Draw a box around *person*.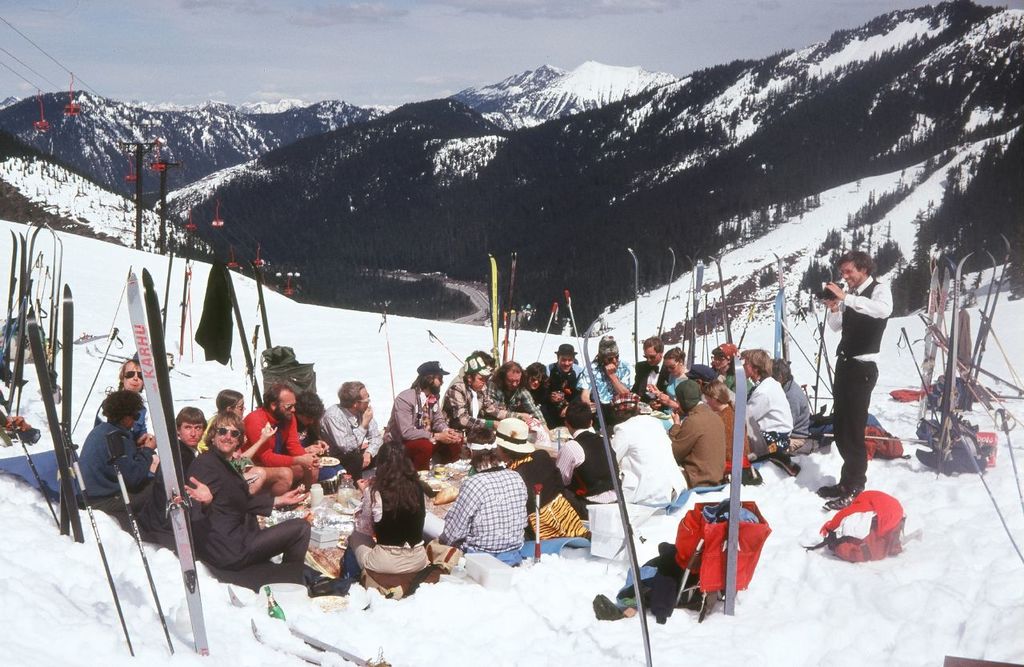
<box>542,348,590,416</box>.
